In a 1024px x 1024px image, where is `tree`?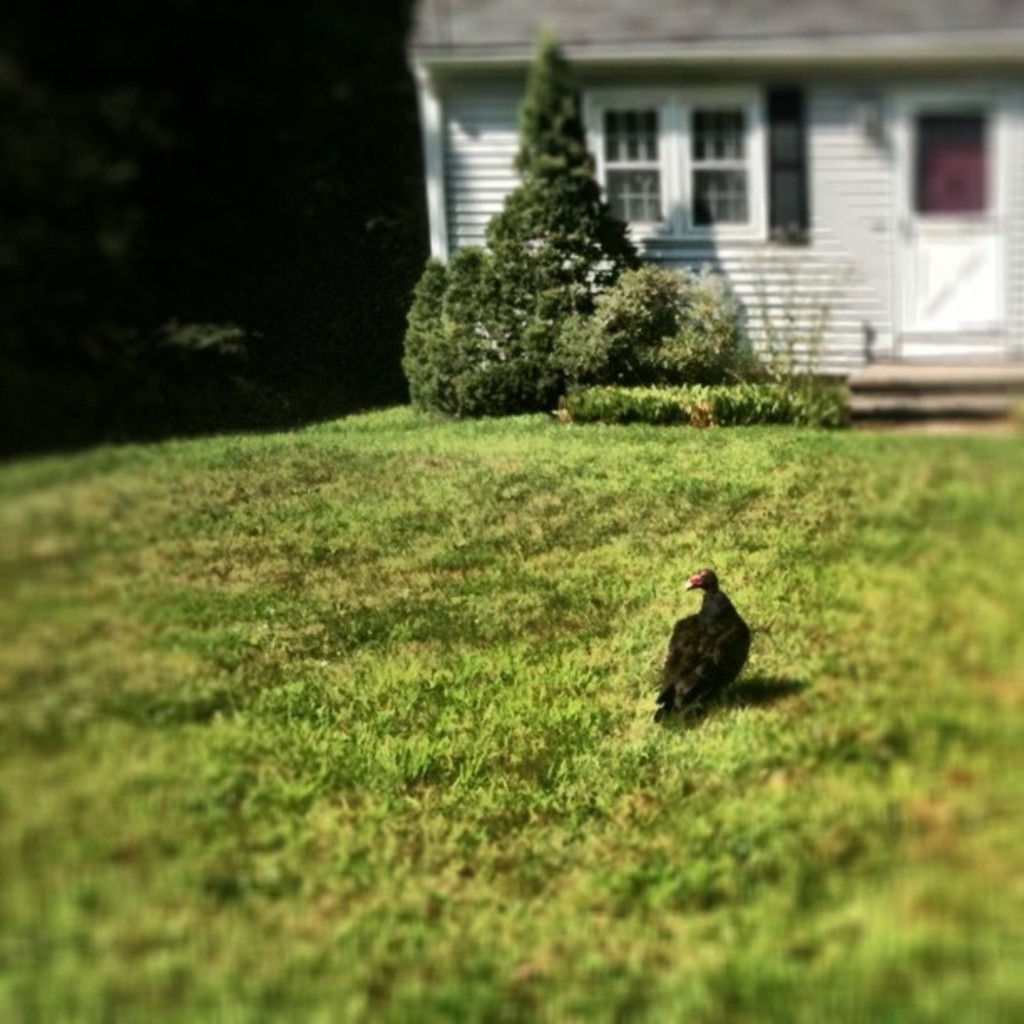
410:37:796:413.
